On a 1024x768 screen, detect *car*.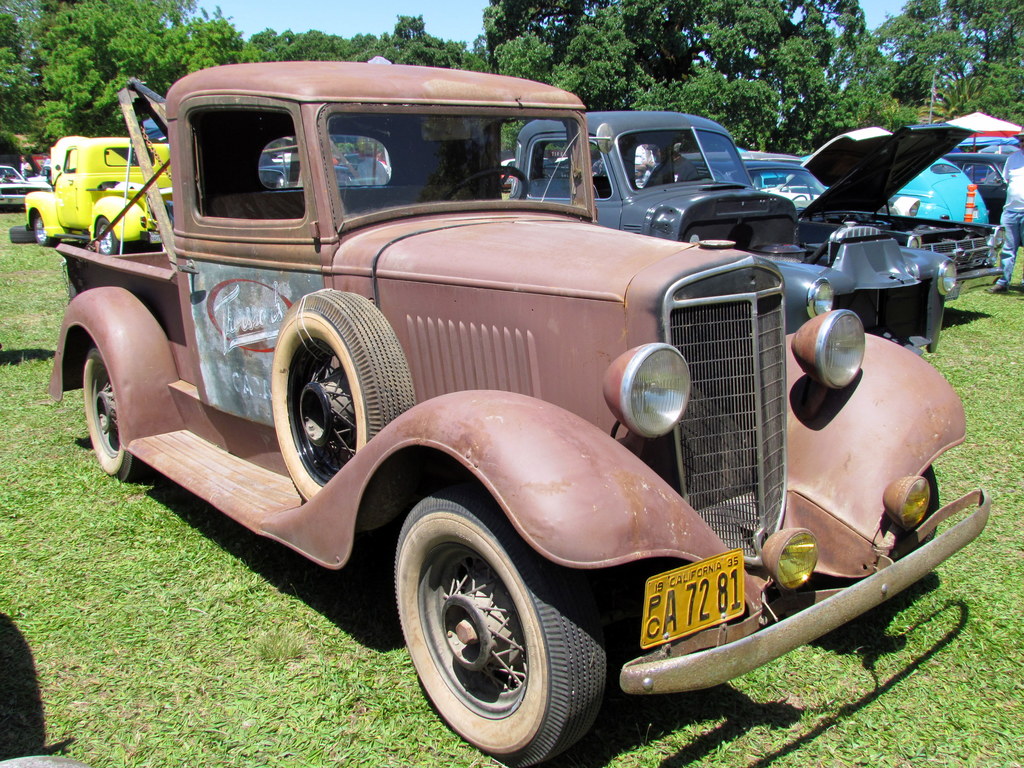
[x1=515, y1=111, x2=973, y2=327].
